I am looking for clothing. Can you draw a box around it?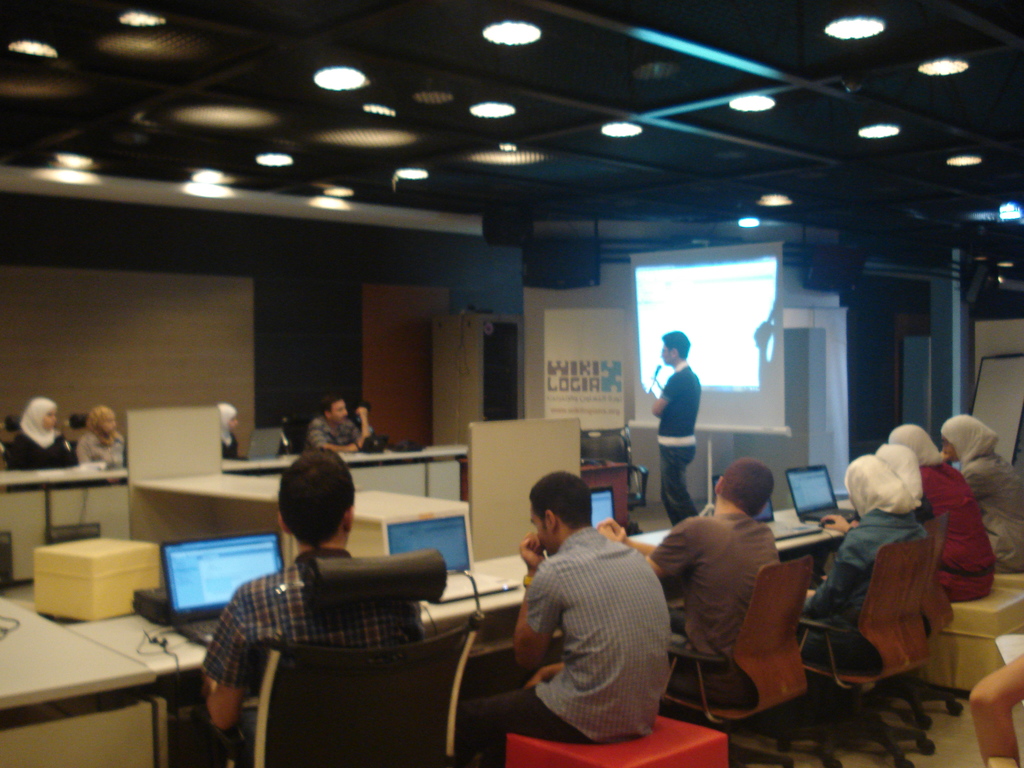
Sure, the bounding box is <bbox>963, 452, 1023, 576</bbox>.
